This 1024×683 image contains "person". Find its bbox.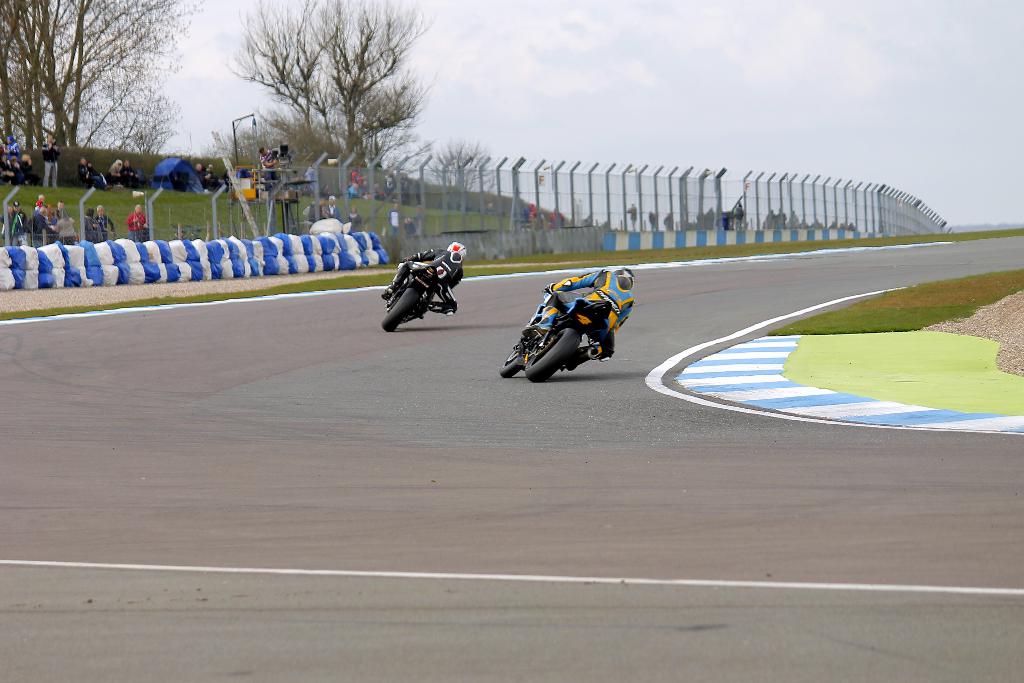
Rect(348, 204, 366, 235).
